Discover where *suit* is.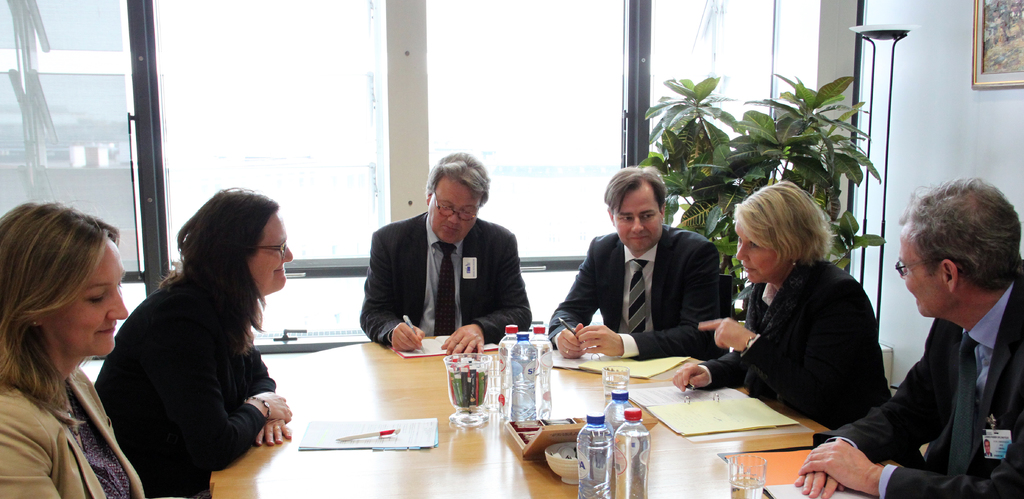
Discovered at {"x1": 359, "y1": 170, "x2": 531, "y2": 352}.
